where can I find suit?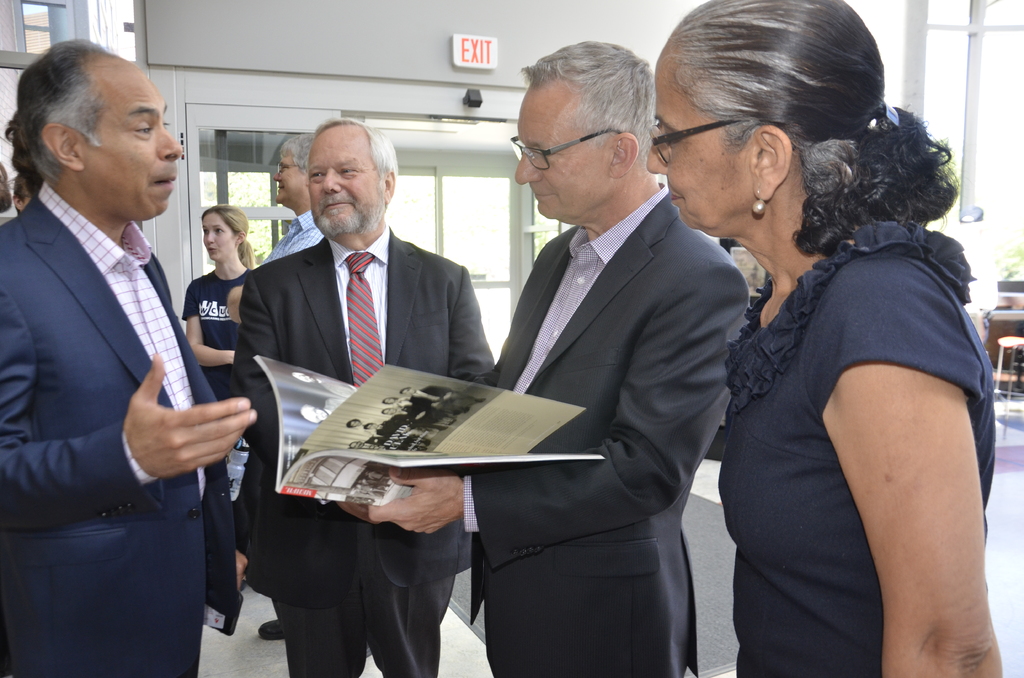
You can find it at bbox=(468, 191, 753, 677).
